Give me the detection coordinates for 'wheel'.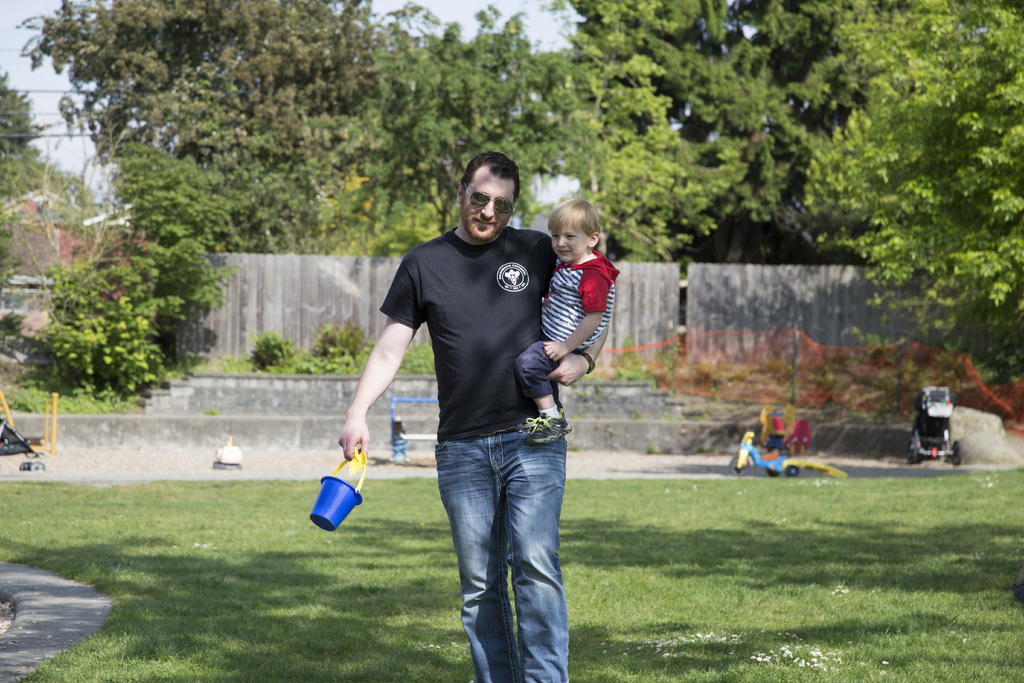
[728,455,748,477].
